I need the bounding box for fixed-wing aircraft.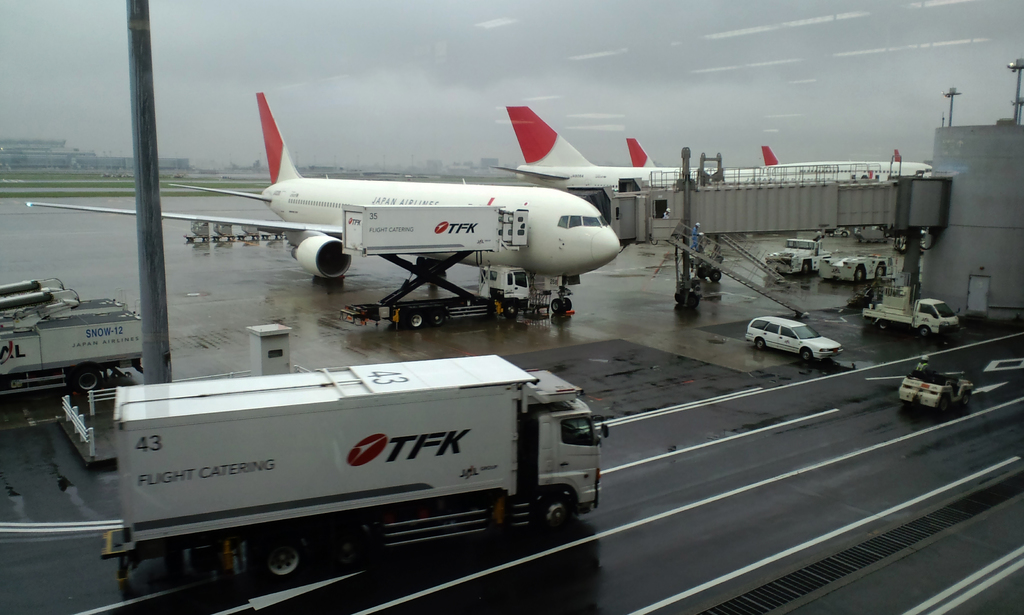
Here it is: [left=21, top=88, right=622, bottom=327].
